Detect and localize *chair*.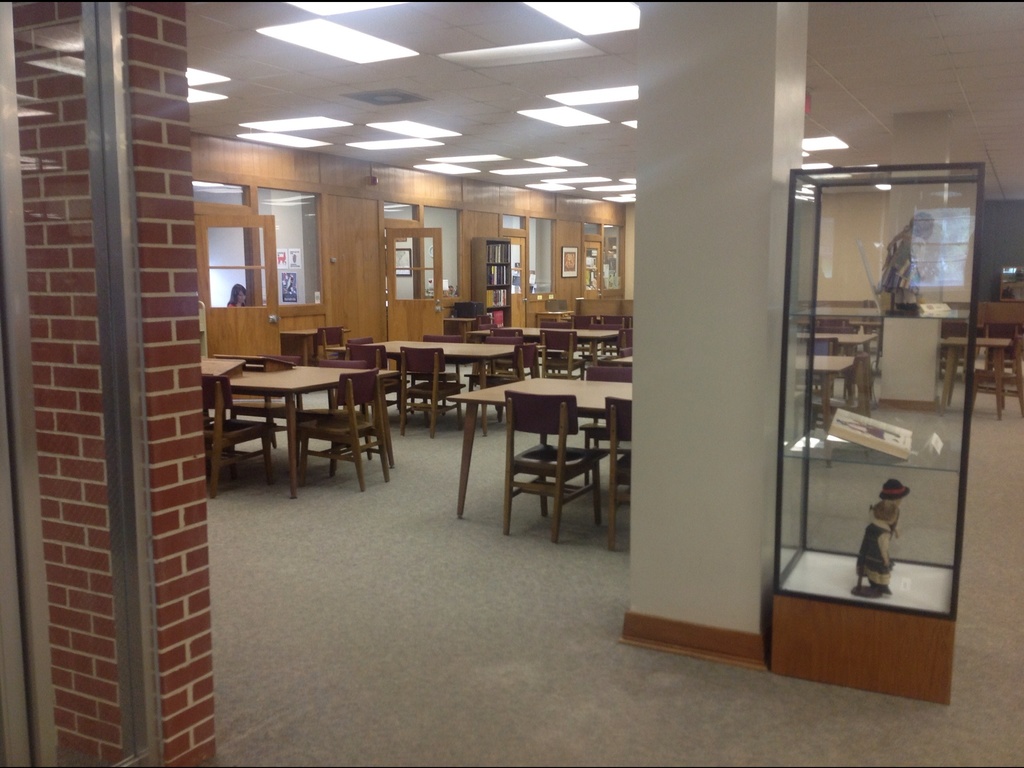
Localized at x1=345, y1=344, x2=410, y2=443.
